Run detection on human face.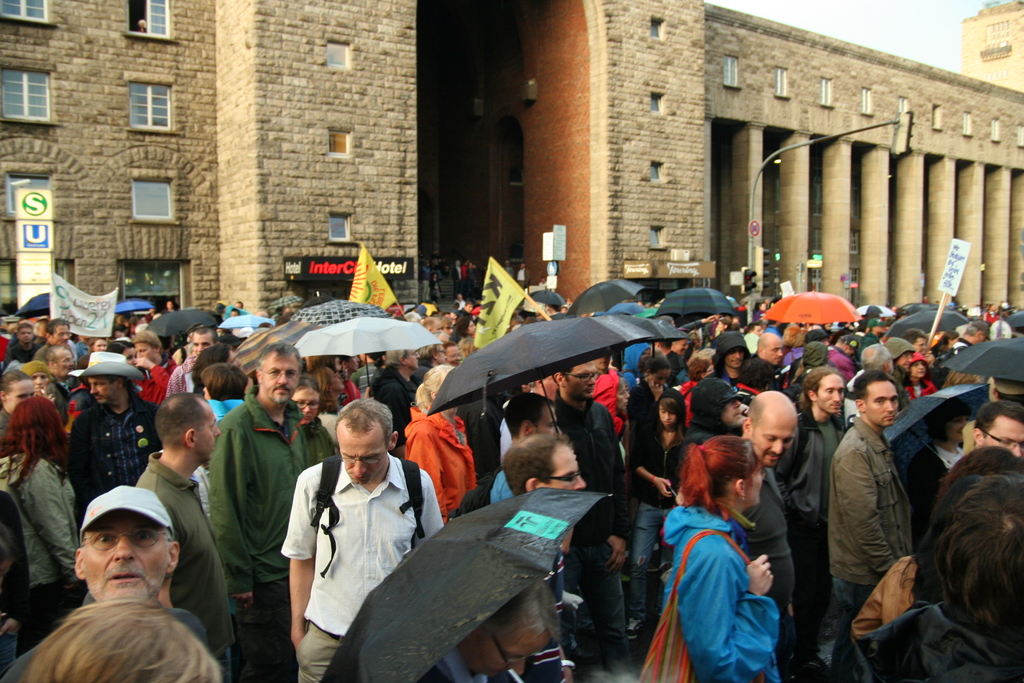
Result: (left=565, top=362, right=595, bottom=393).
